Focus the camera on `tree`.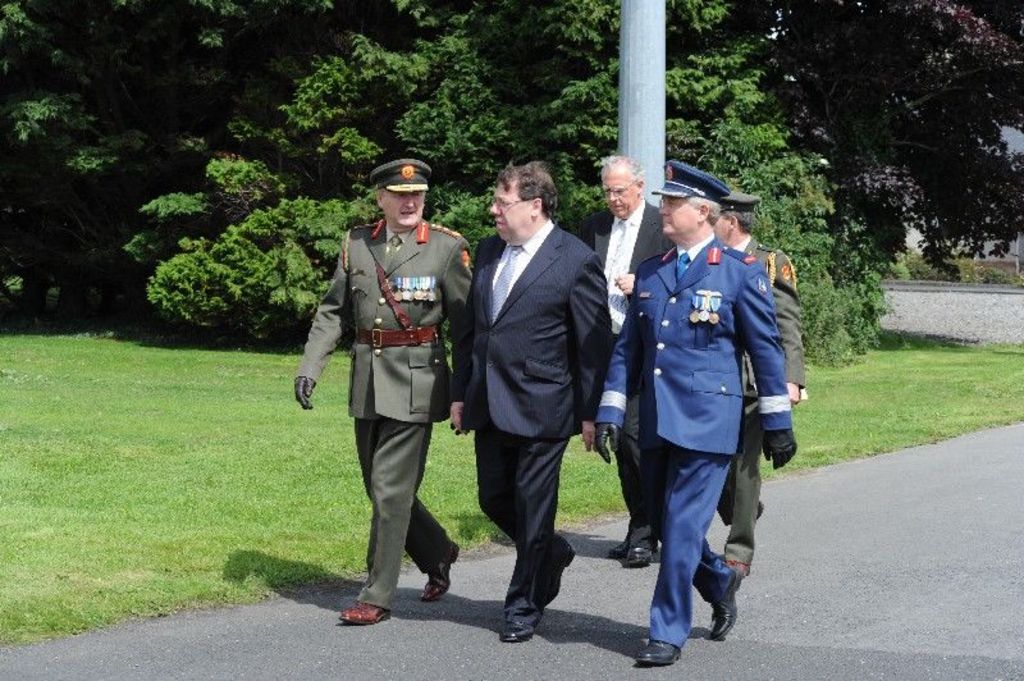
Focus region: region(145, 0, 895, 367).
